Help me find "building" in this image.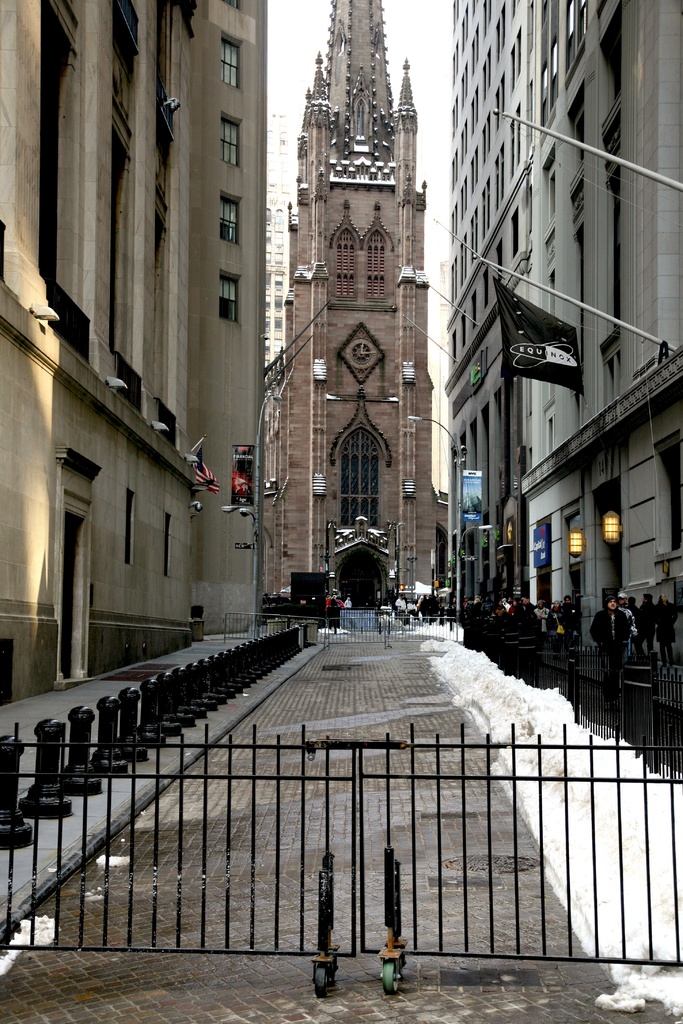
Found it: x1=446 y1=1 x2=682 y2=669.
